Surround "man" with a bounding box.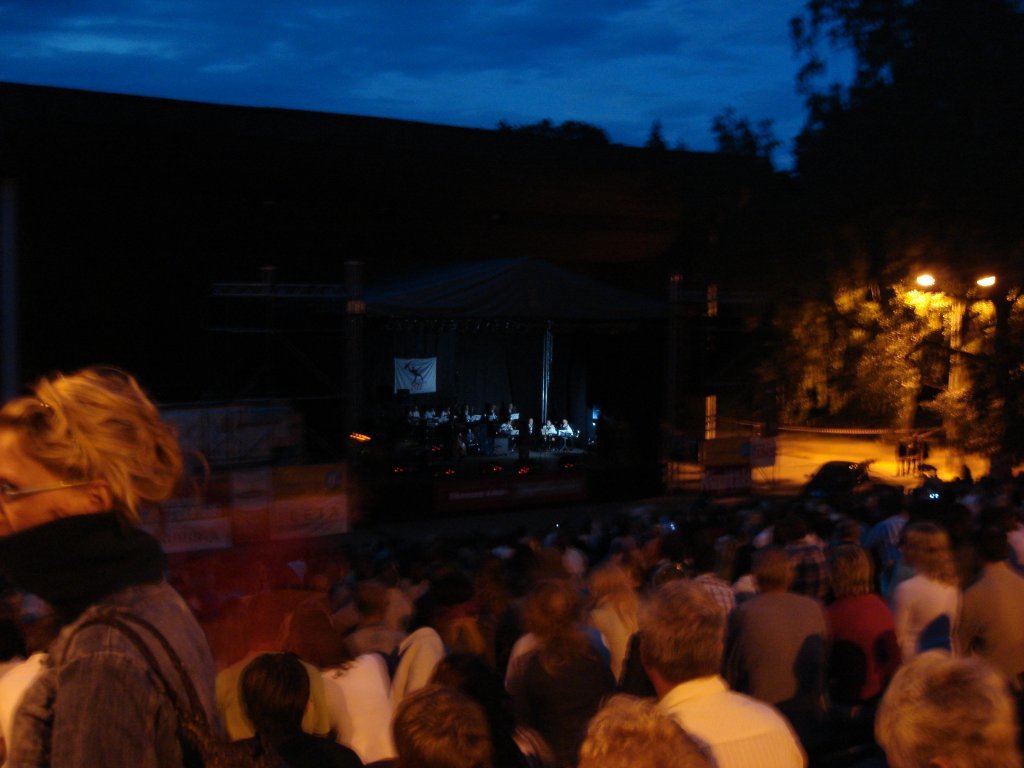
detection(232, 656, 358, 767).
